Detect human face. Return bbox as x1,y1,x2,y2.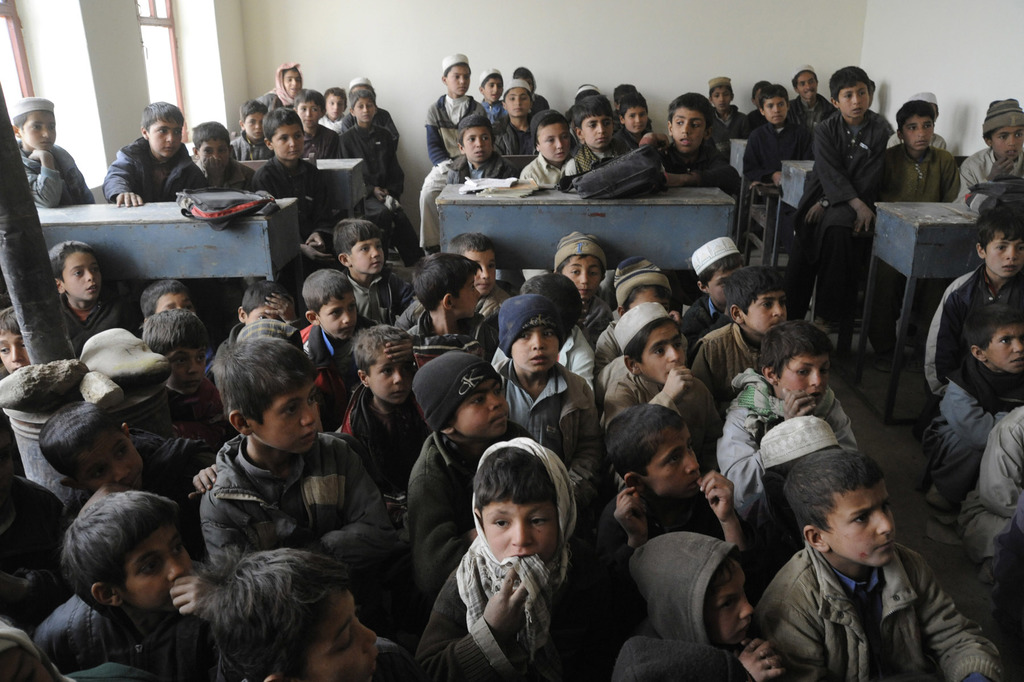
369,354,413,408.
